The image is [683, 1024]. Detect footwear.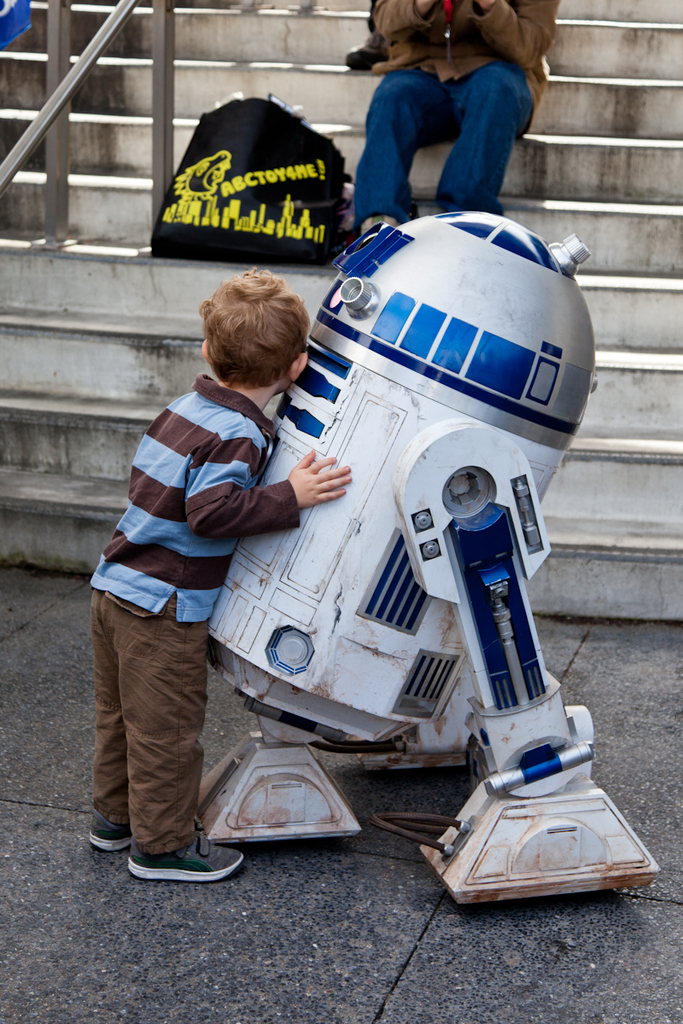
Detection: 126,823,231,888.
